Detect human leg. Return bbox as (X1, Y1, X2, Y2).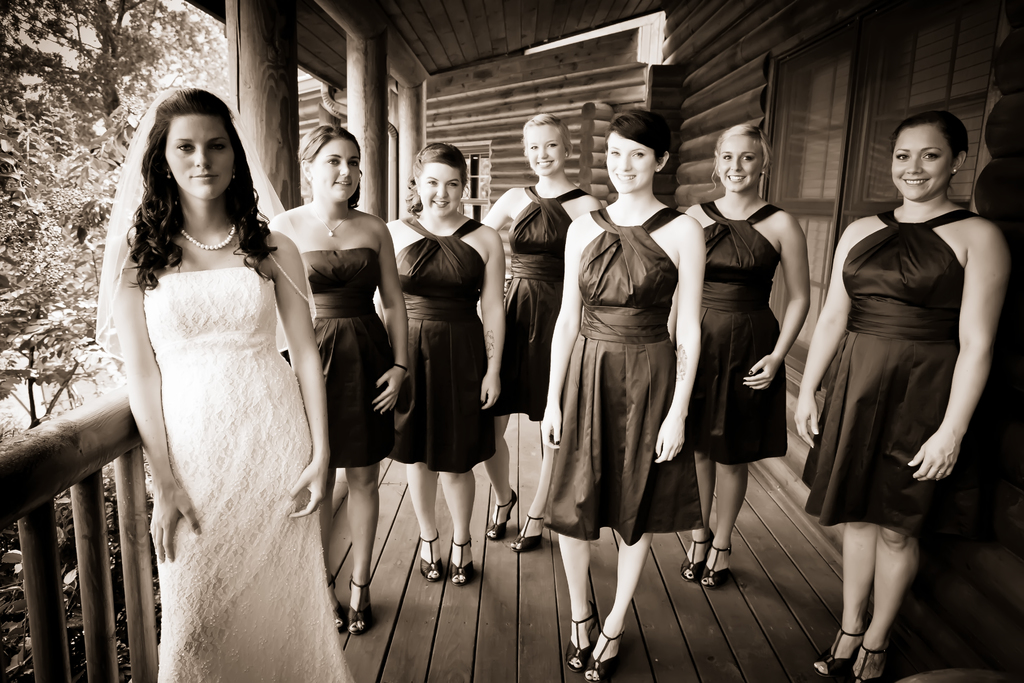
(438, 325, 495, 588).
